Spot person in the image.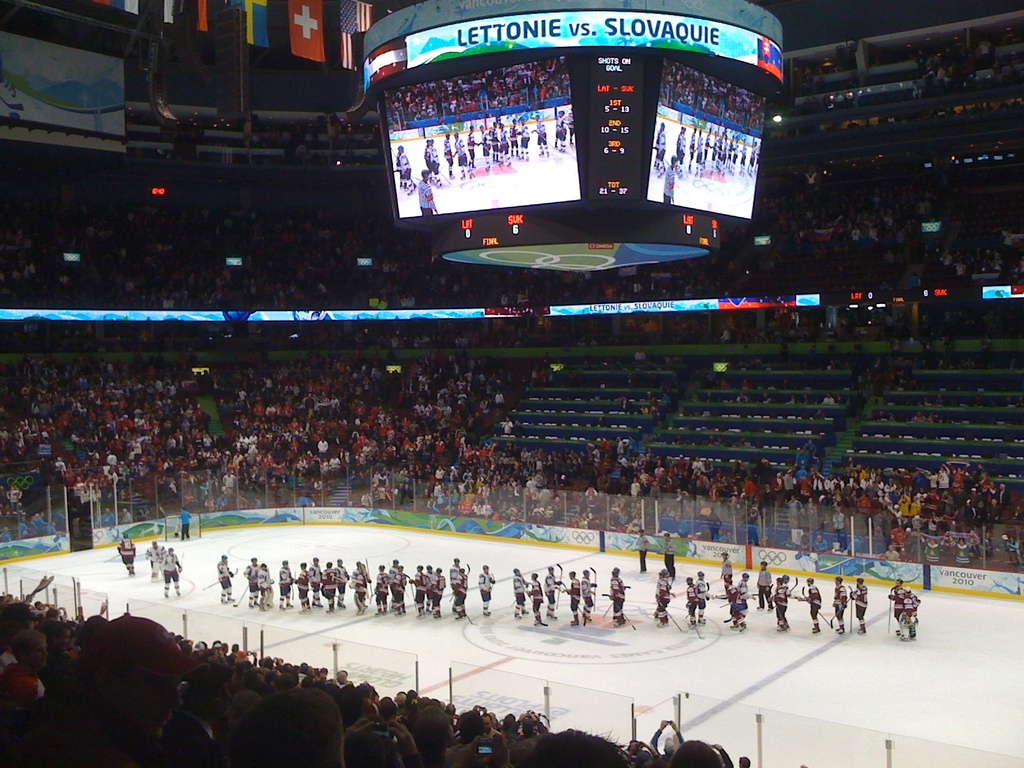
person found at bbox=[144, 540, 165, 582].
